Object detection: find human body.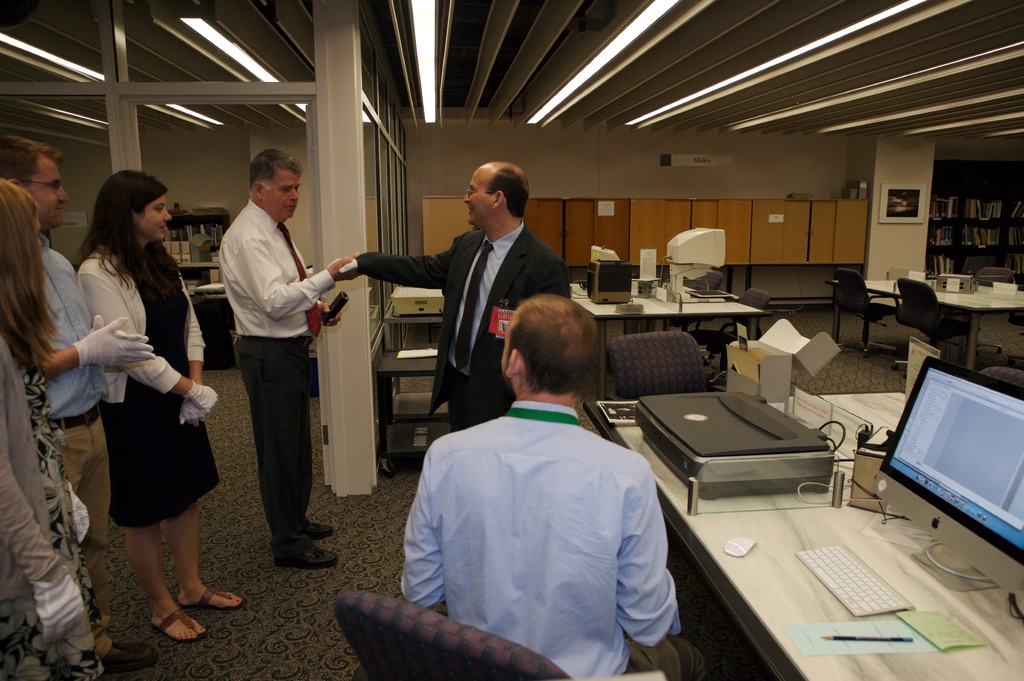
[402, 300, 705, 678].
